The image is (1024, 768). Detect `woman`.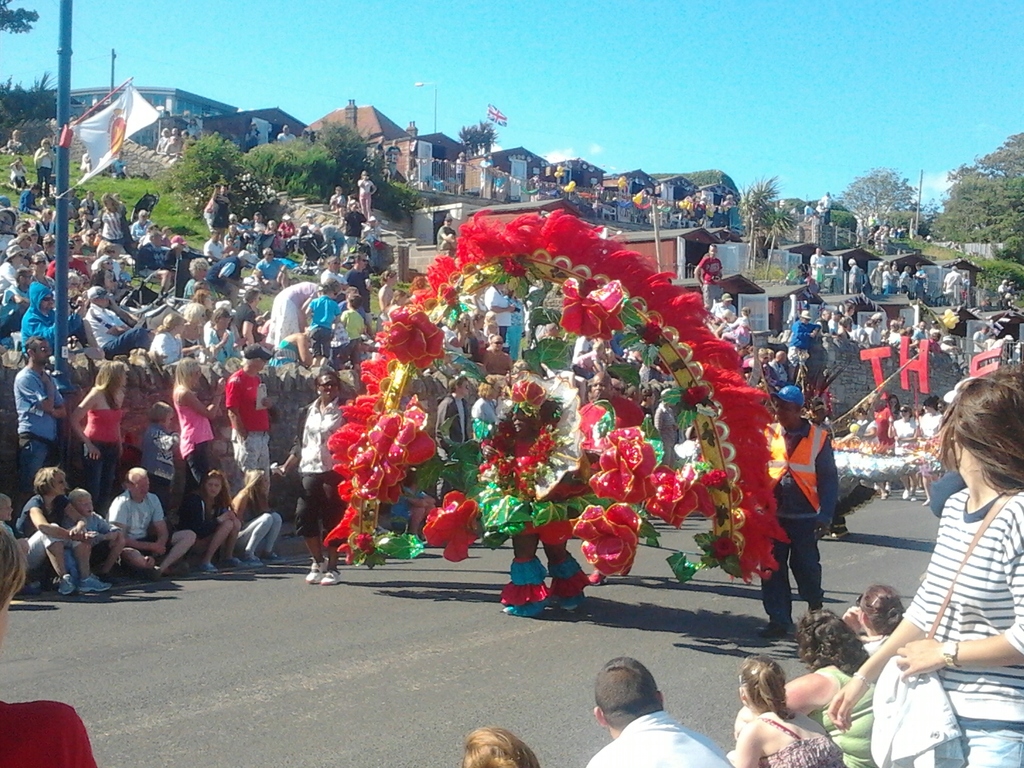
Detection: x1=72, y1=360, x2=125, y2=509.
